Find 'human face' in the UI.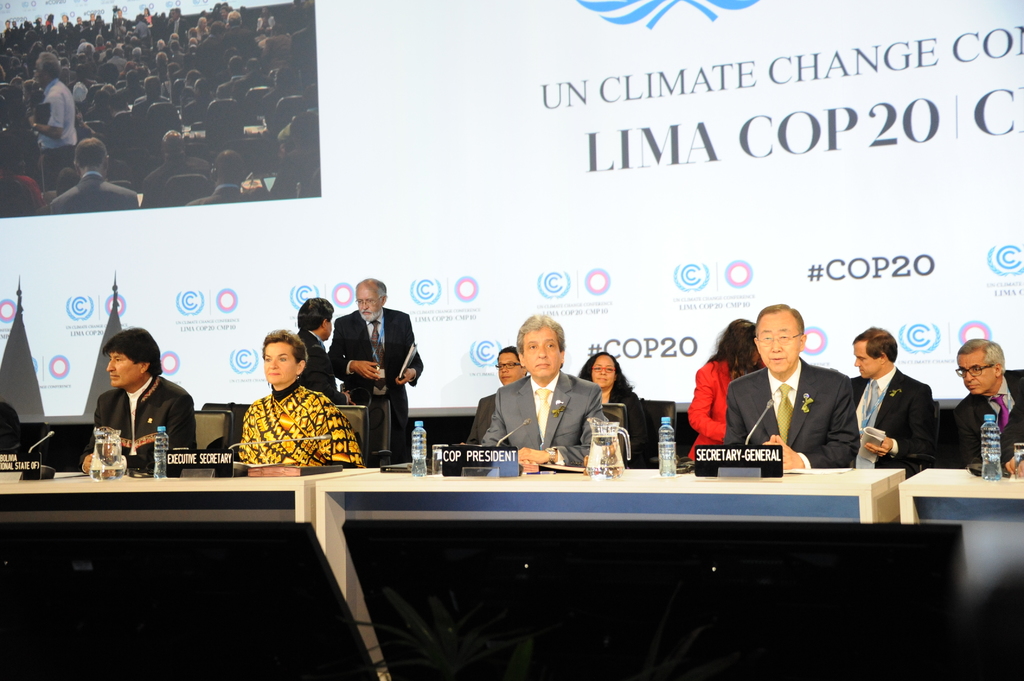
UI element at detection(959, 348, 1001, 392).
